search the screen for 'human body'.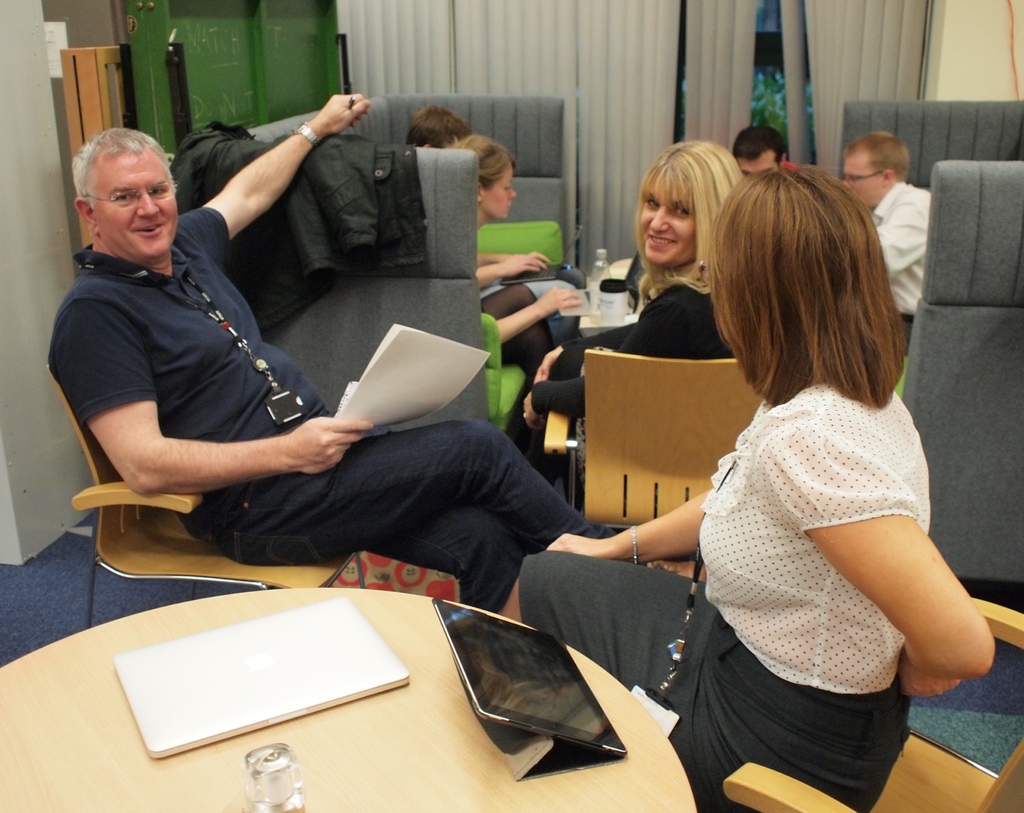
Found at region(520, 160, 998, 812).
